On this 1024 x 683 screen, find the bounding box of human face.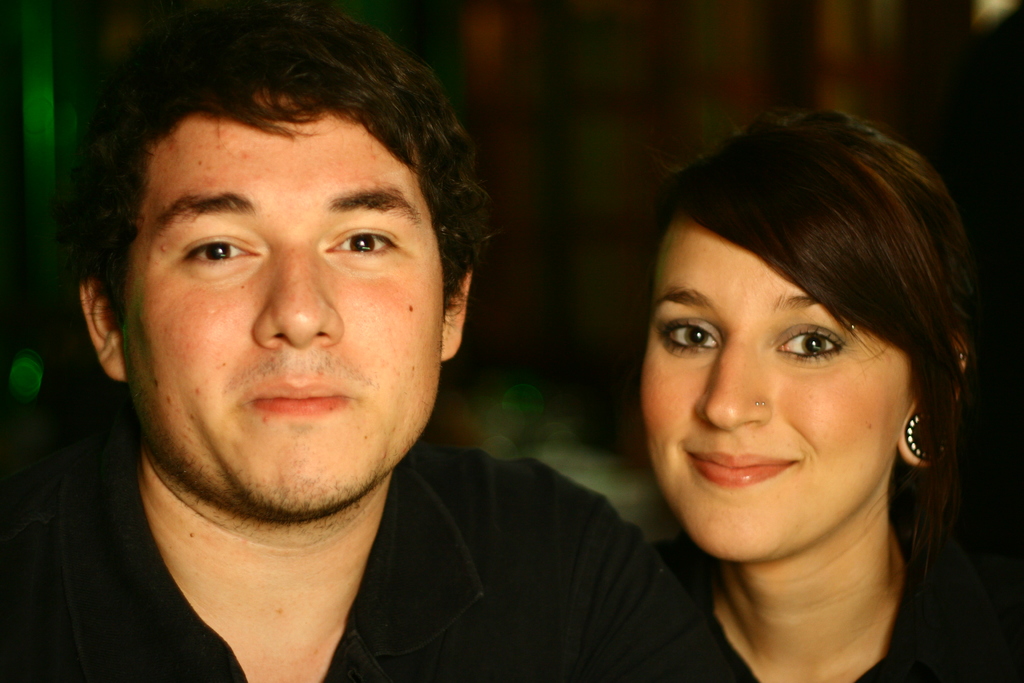
Bounding box: (634,217,908,562).
